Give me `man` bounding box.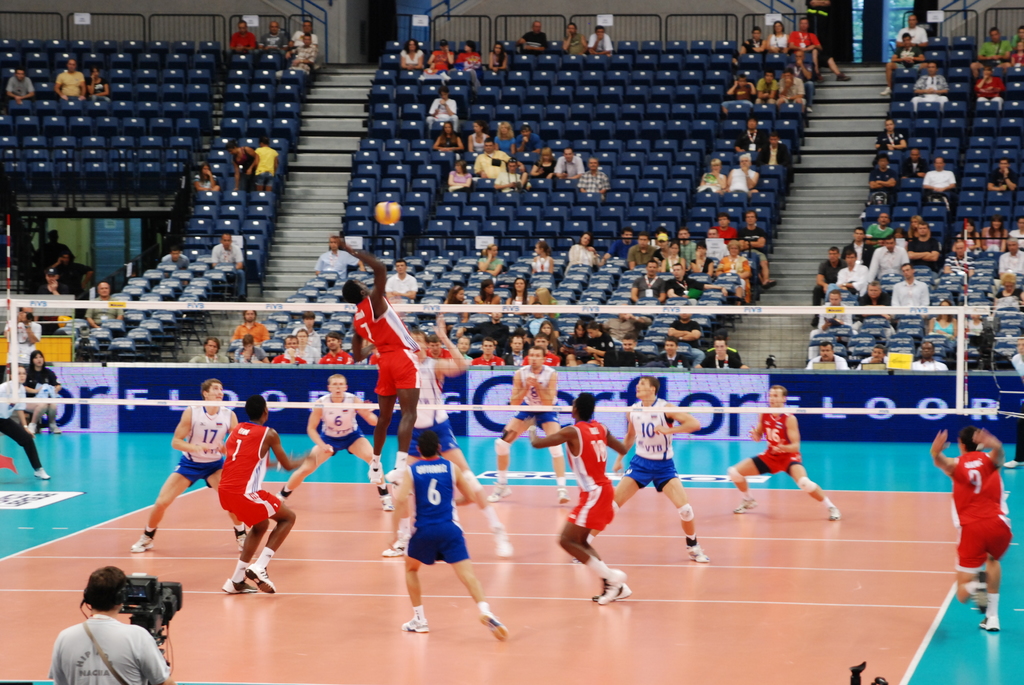
874/228/920/290.
